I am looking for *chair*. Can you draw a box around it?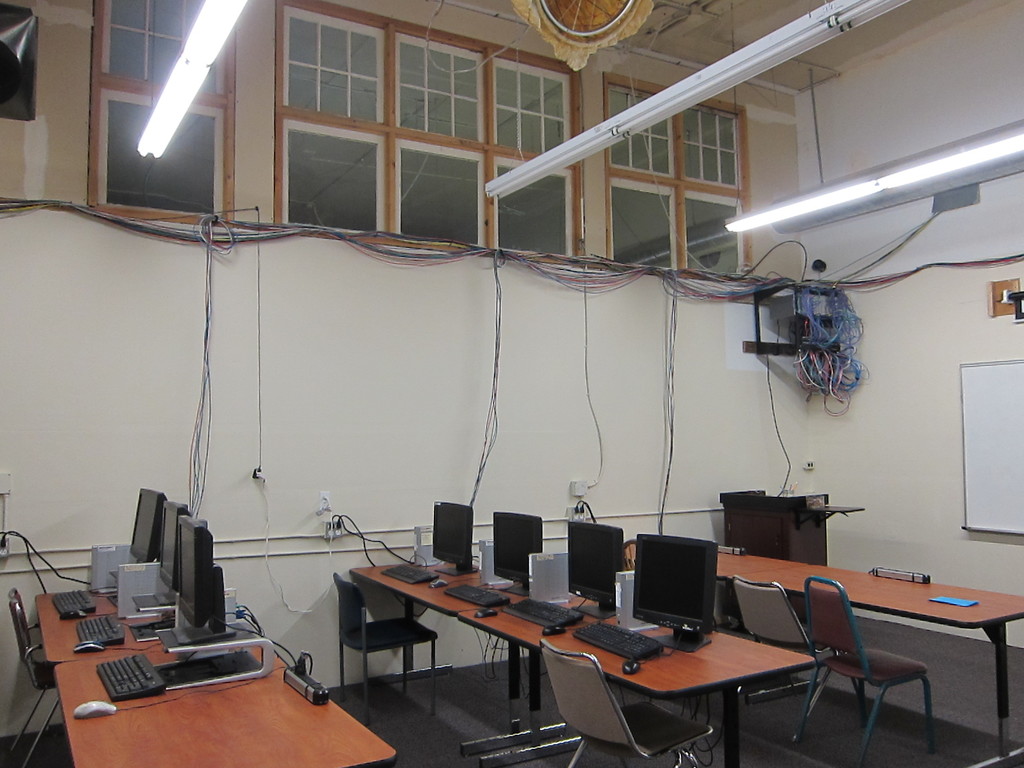
Sure, the bounding box is region(540, 637, 712, 767).
